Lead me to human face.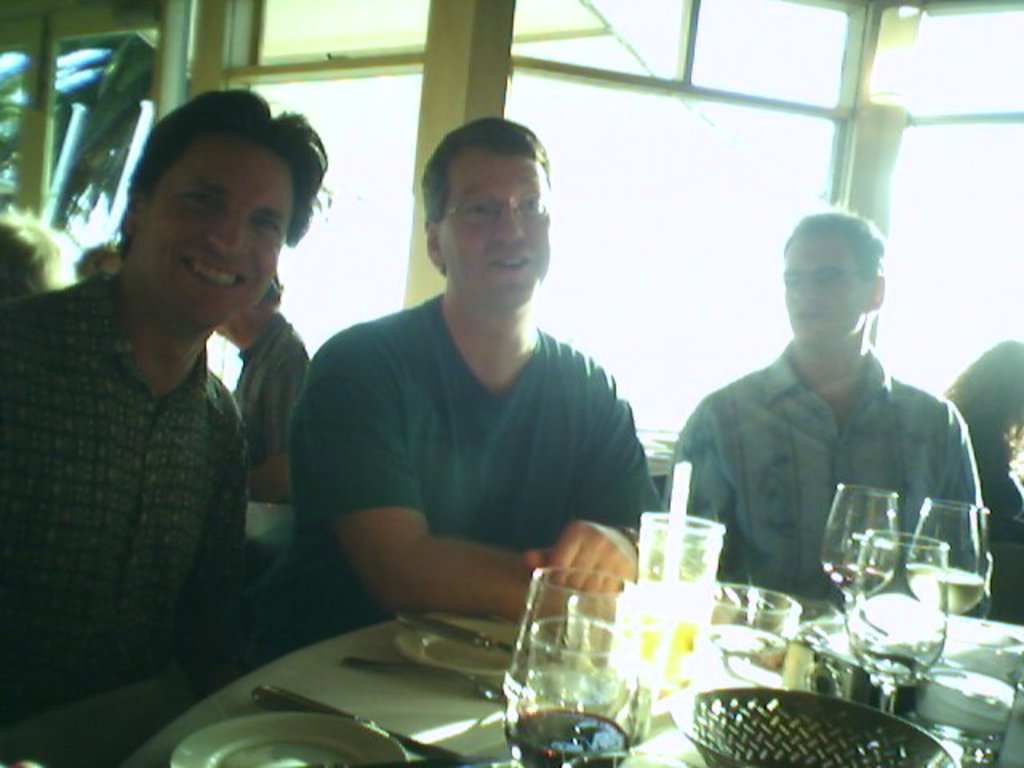
Lead to x1=794 y1=232 x2=877 y2=357.
